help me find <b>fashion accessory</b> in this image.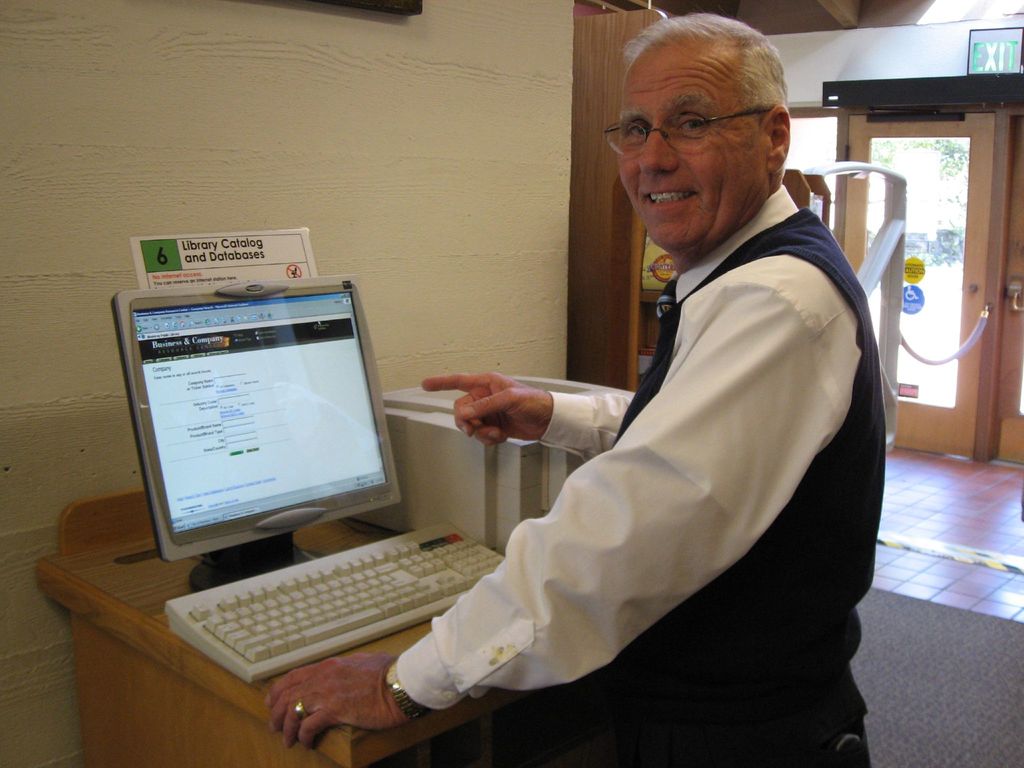
Found it: [655,272,678,317].
